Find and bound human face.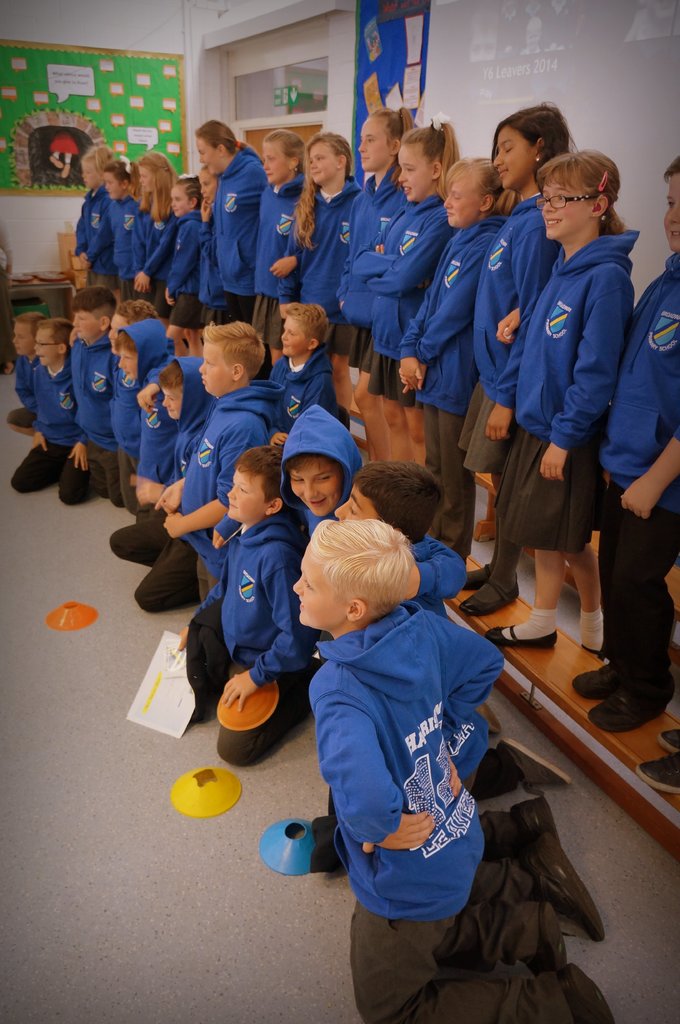
Bound: box(445, 178, 478, 228).
